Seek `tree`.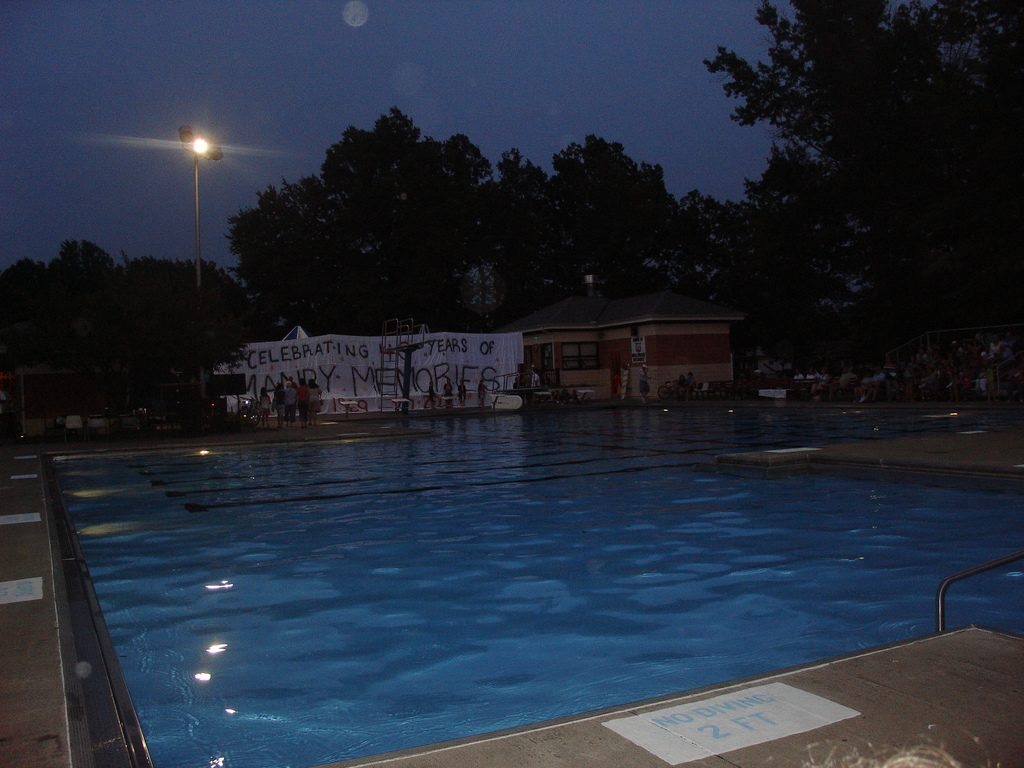
x1=495, y1=134, x2=774, y2=337.
